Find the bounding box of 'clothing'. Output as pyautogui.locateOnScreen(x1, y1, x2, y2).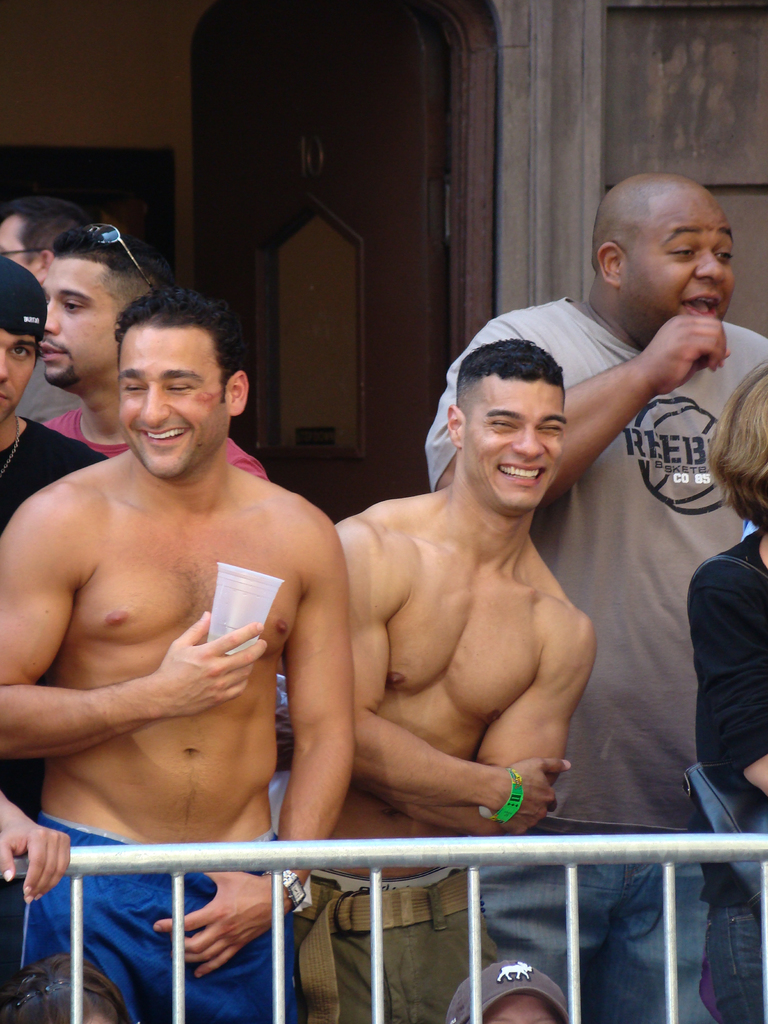
pyautogui.locateOnScreen(0, 412, 107, 810).
